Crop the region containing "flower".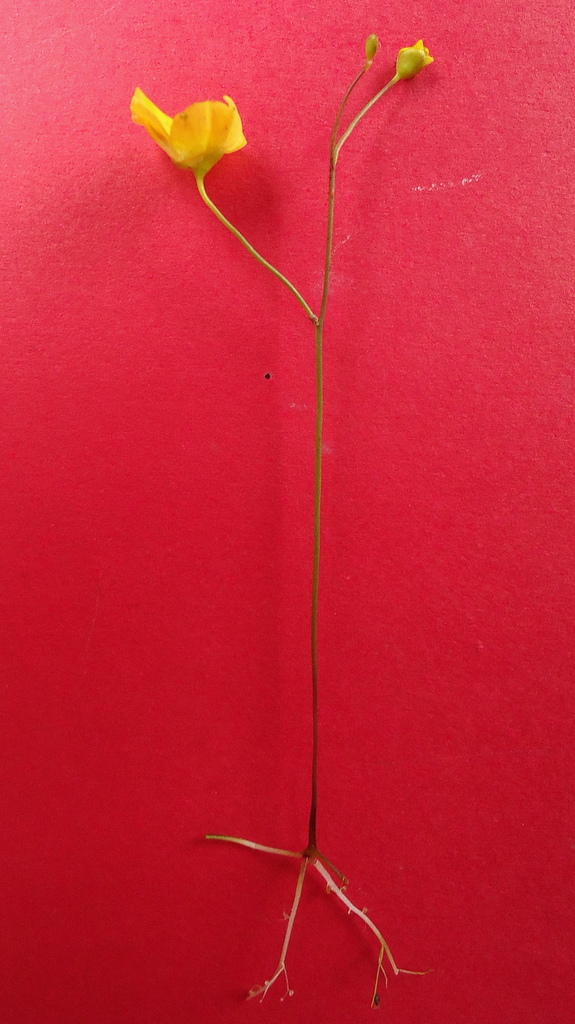
Crop region: bbox(394, 36, 432, 82).
